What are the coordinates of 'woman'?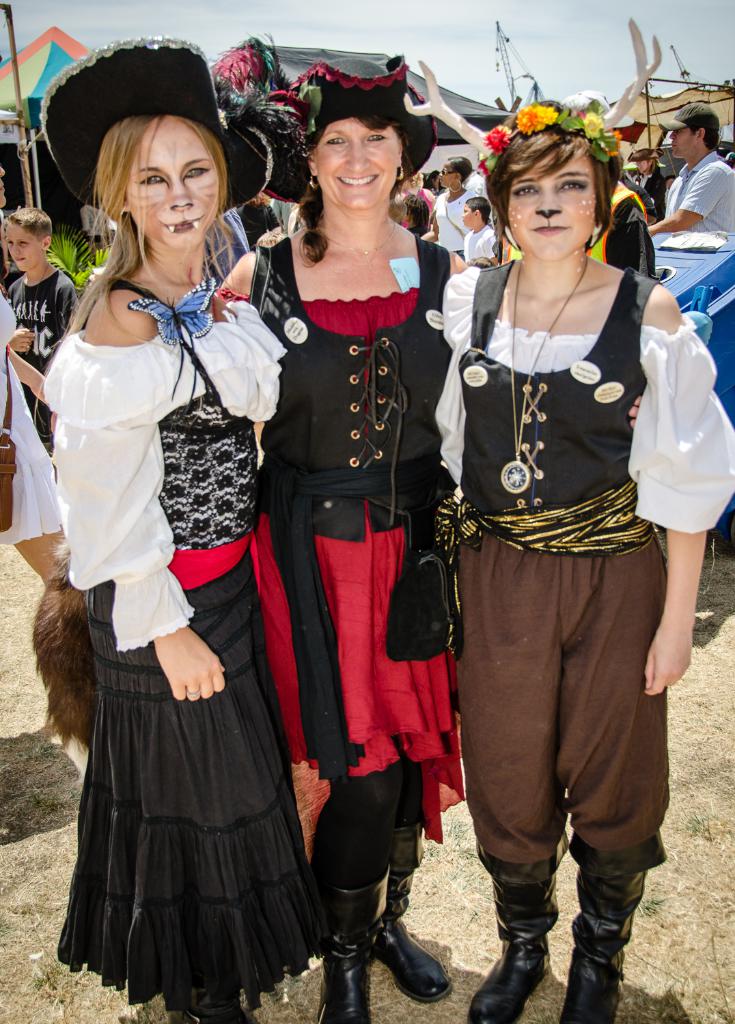
27 37 342 1021.
